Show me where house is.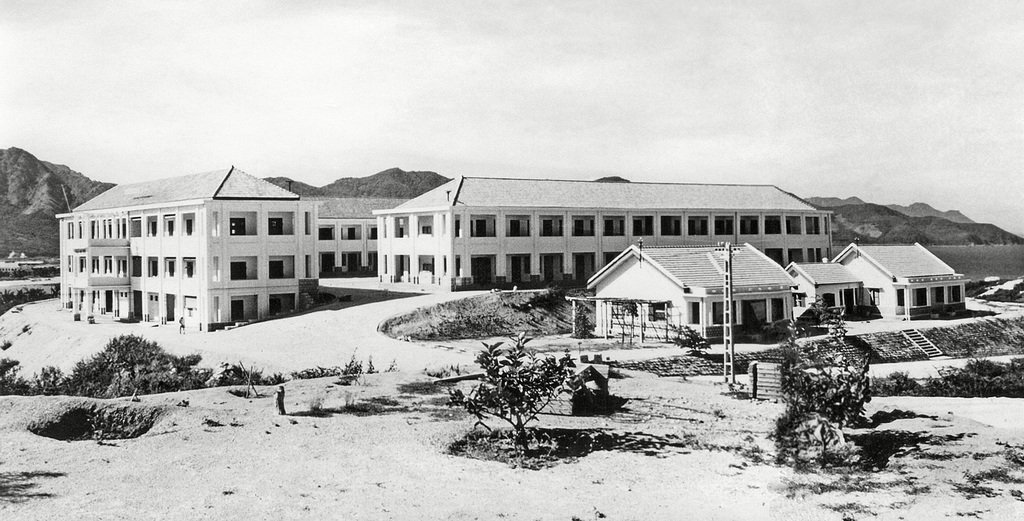
house is at <box>310,193,384,278</box>.
